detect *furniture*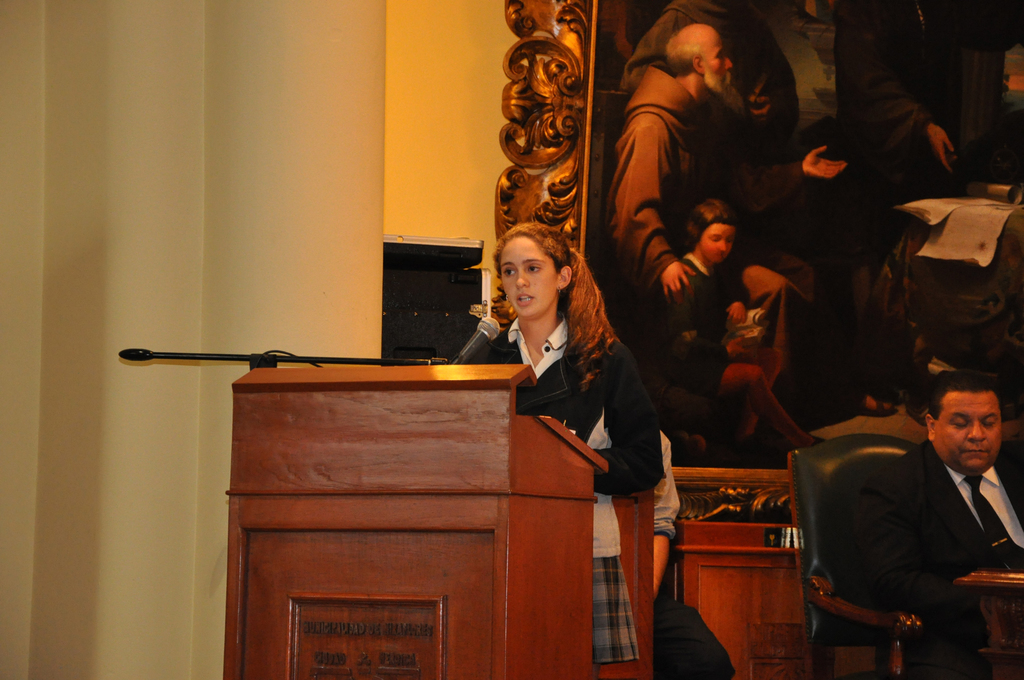
[left=786, top=432, right=918, bottom=679]
